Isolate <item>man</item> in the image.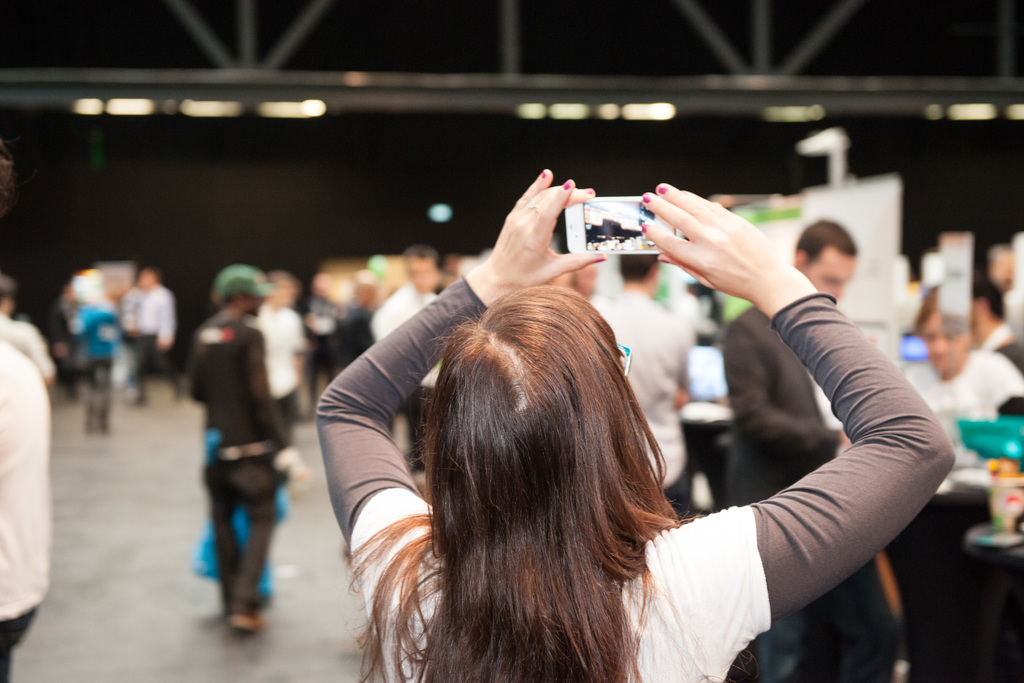
Isolated region: 119:268:174:407.
